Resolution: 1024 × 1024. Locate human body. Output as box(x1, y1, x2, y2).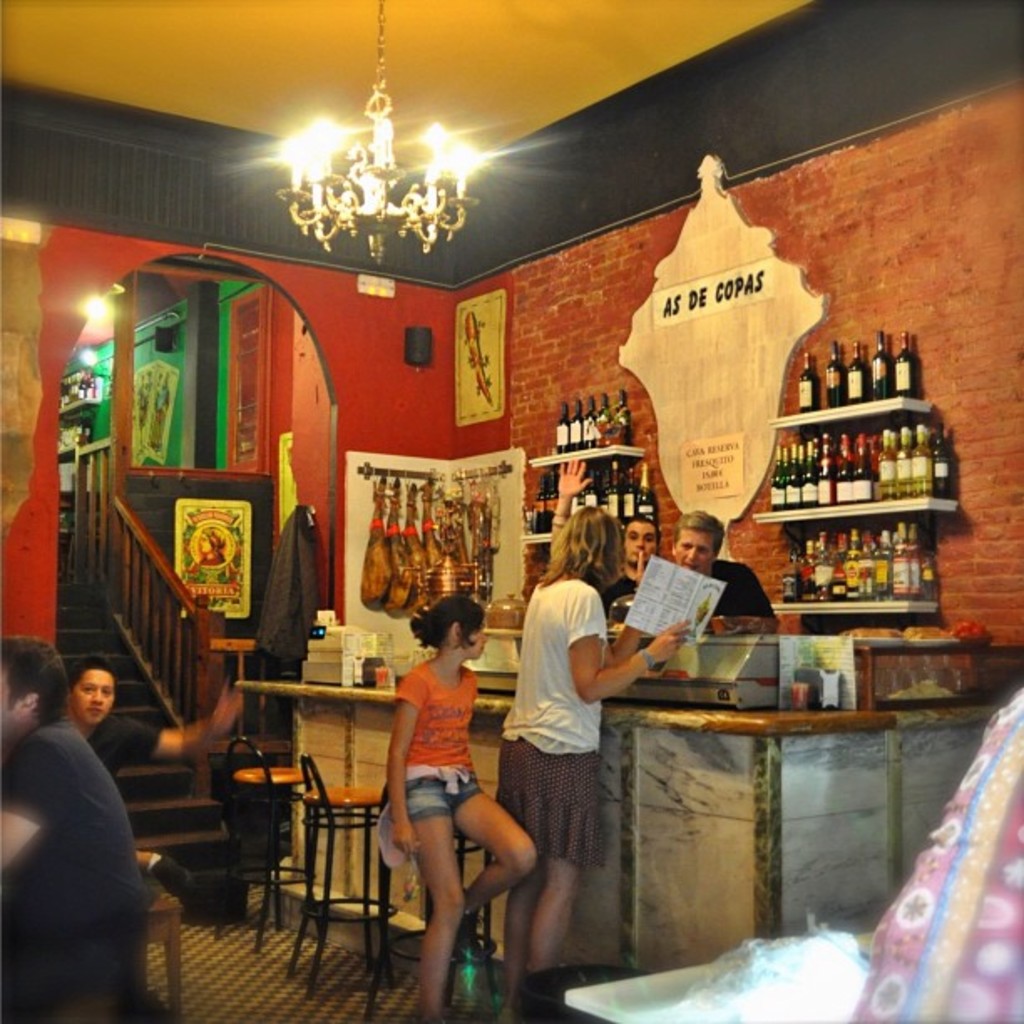
box(674, 507, 778, 619).
